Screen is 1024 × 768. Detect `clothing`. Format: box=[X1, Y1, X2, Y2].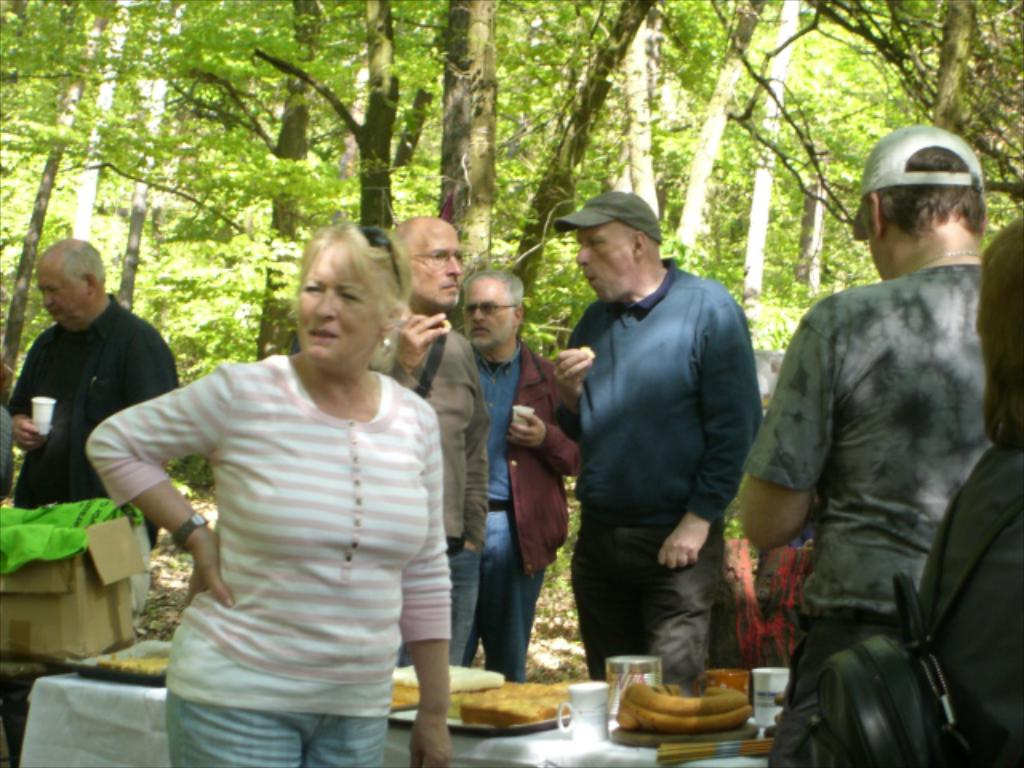
box=[472, 336, 581, 686].
